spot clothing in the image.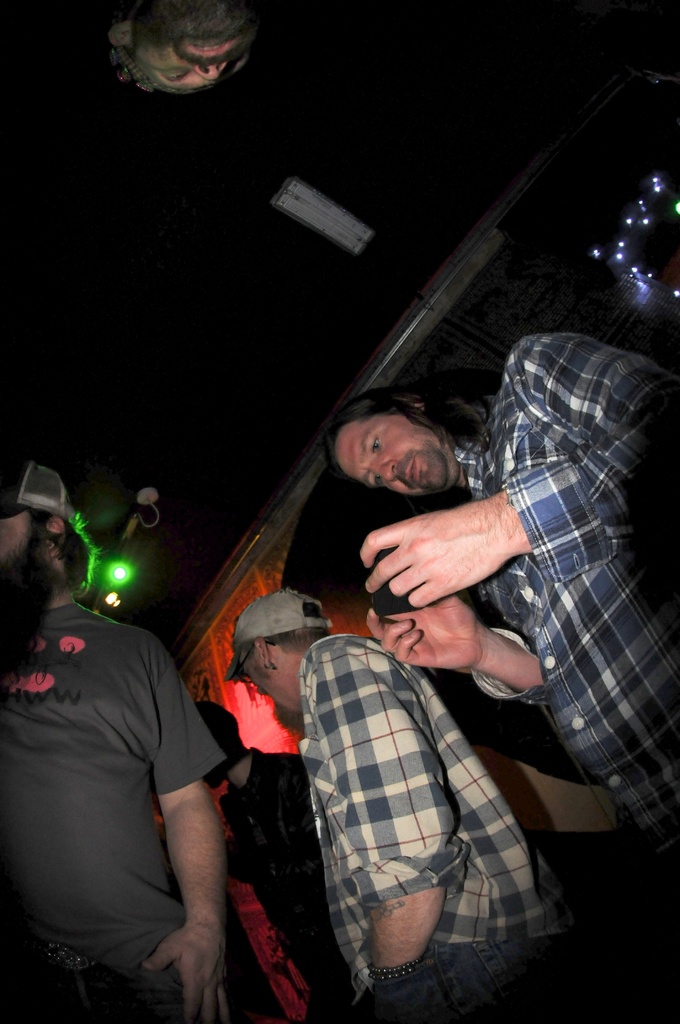
clothing found at bbox=[455, 332, 679, 841].
